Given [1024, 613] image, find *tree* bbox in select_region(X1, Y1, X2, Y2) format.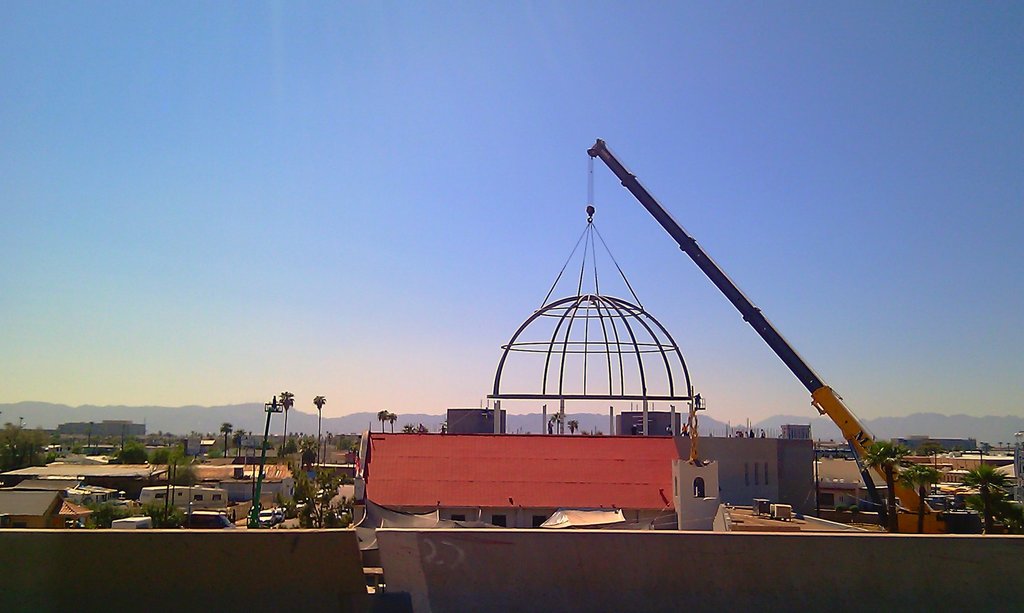
select_region(387, 417, 399, 436).
